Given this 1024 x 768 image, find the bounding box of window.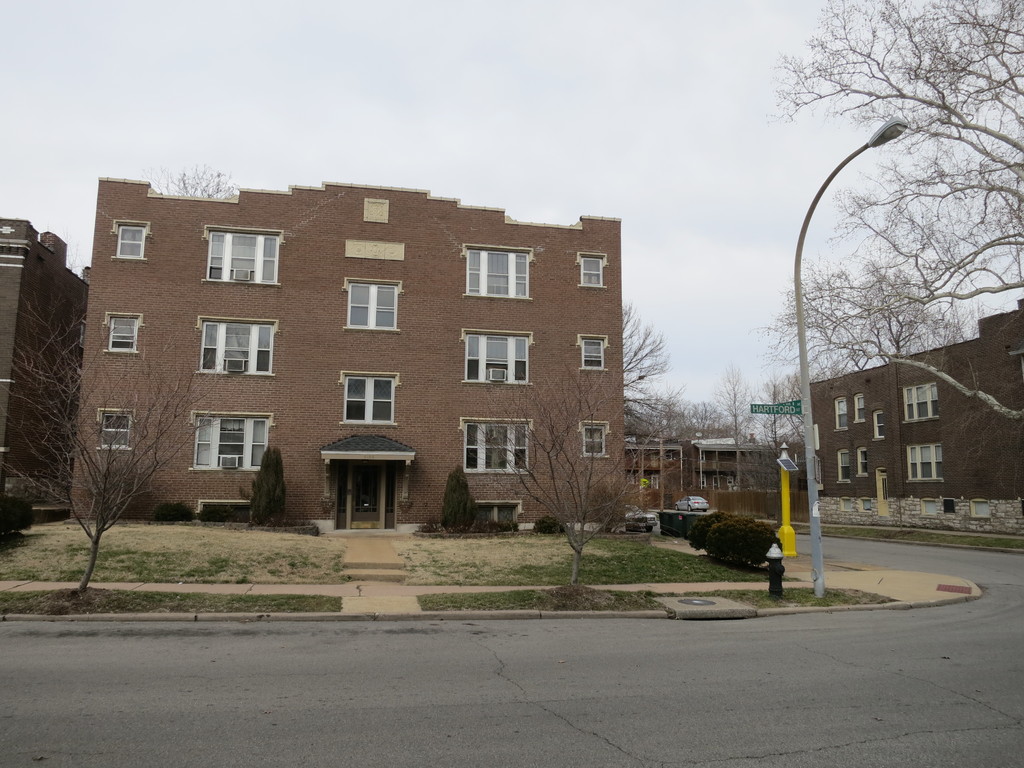
{"x1": 571, "y1": 324, "x2": 617, "y2": 383}.
